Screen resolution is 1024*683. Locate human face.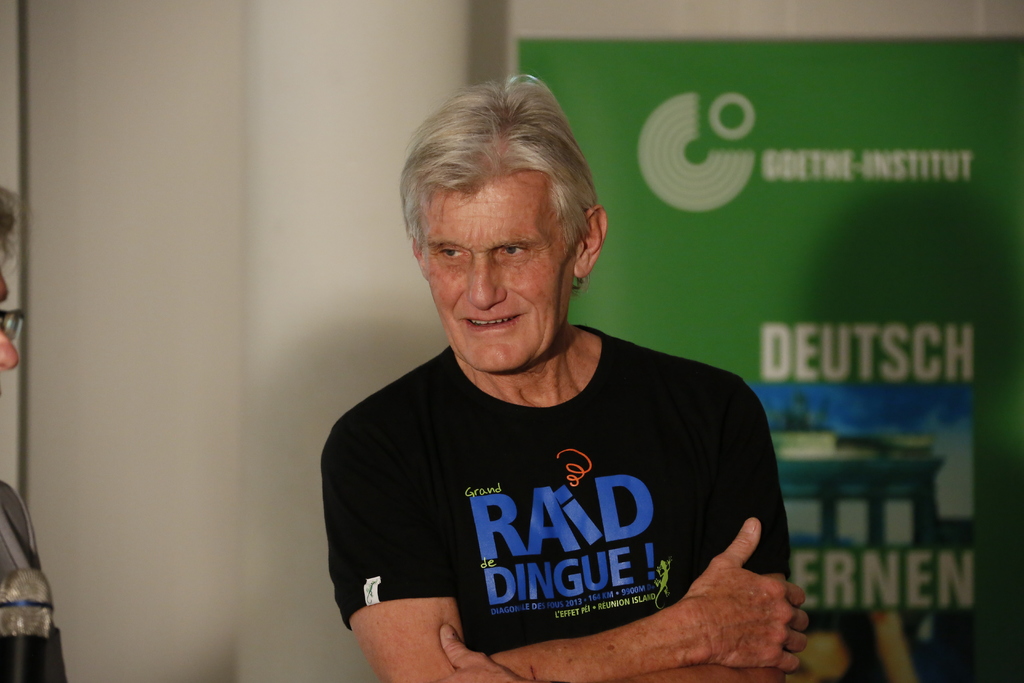
0/270/22/375.
